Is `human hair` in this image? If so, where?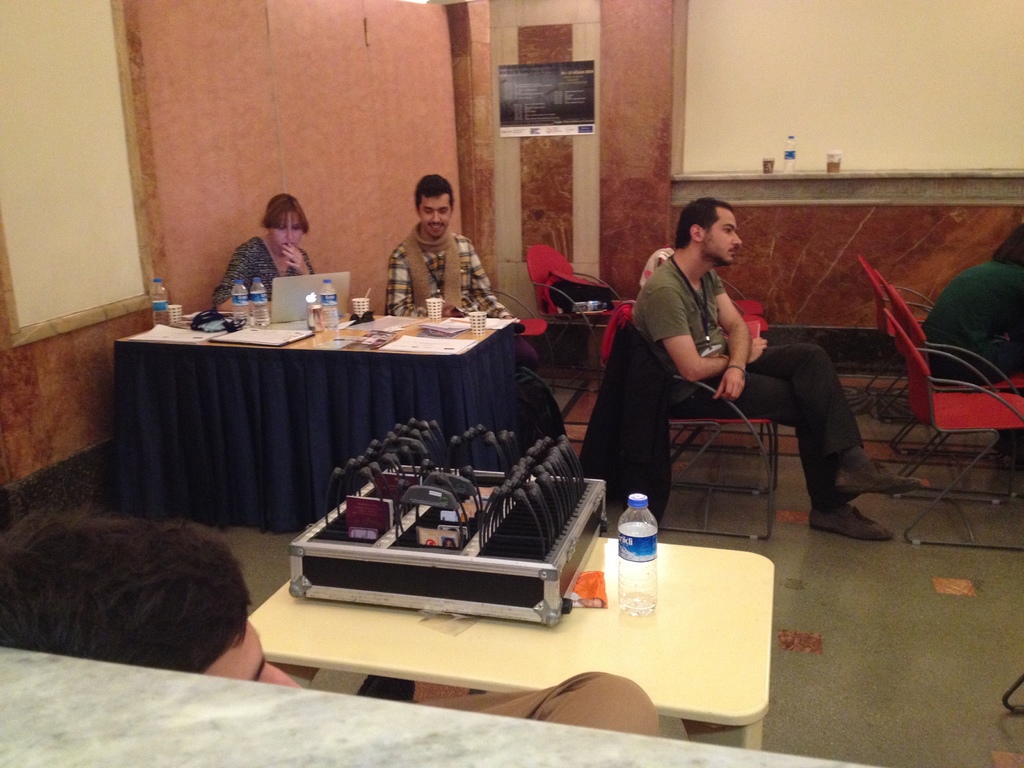
Yes, at <box>259,192,310,230</box>.
